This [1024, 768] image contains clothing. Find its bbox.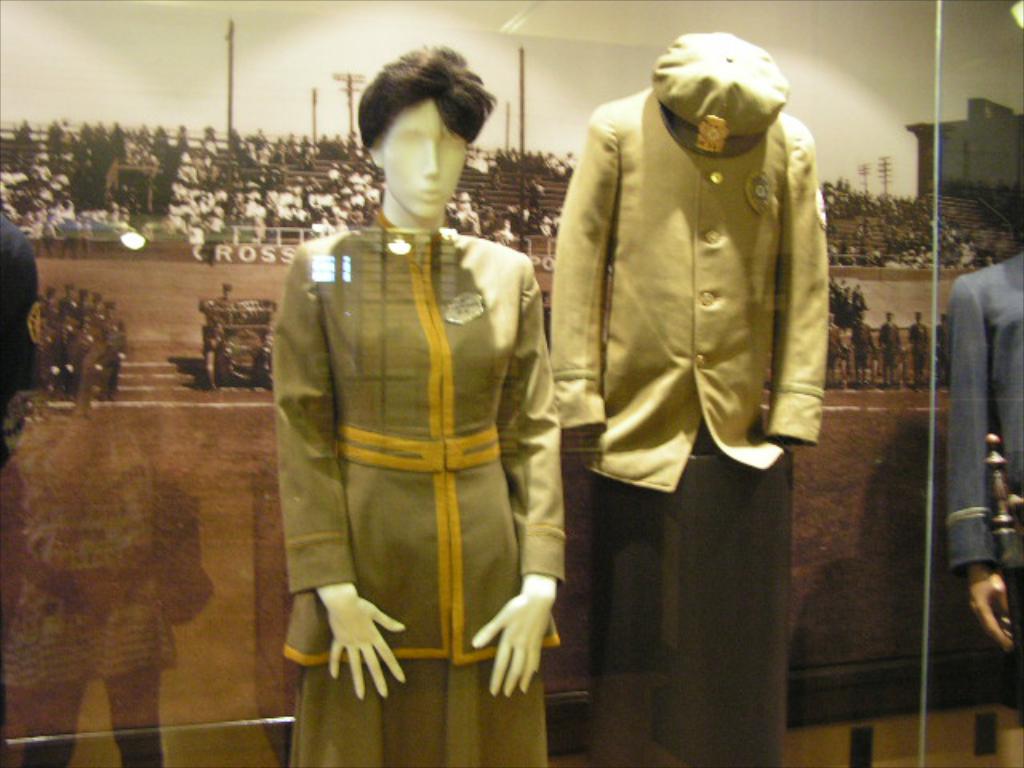
899/318/928/376.
